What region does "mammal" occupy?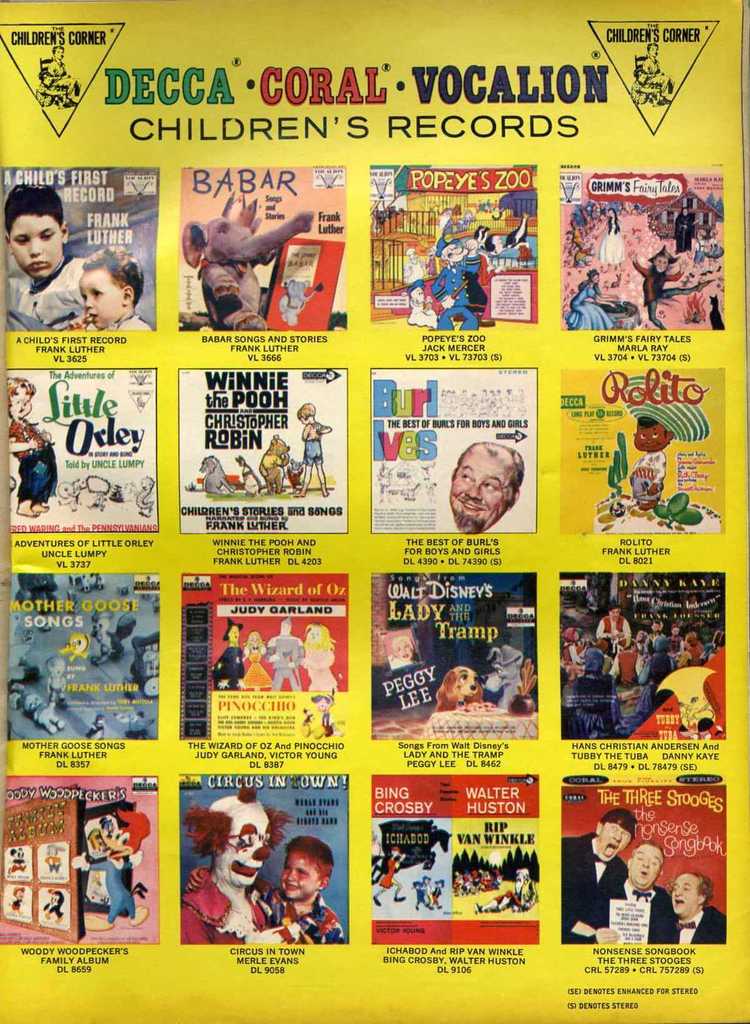
left=200, top=454, right=233, bottom=495.
